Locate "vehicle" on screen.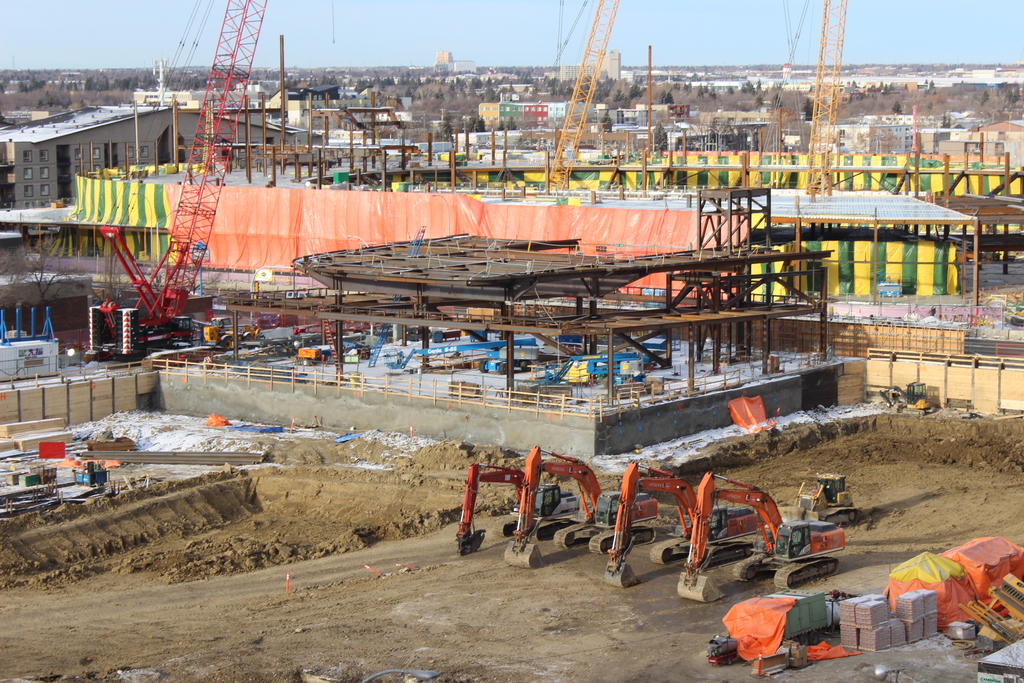
On screen at (604,454,706,586).
